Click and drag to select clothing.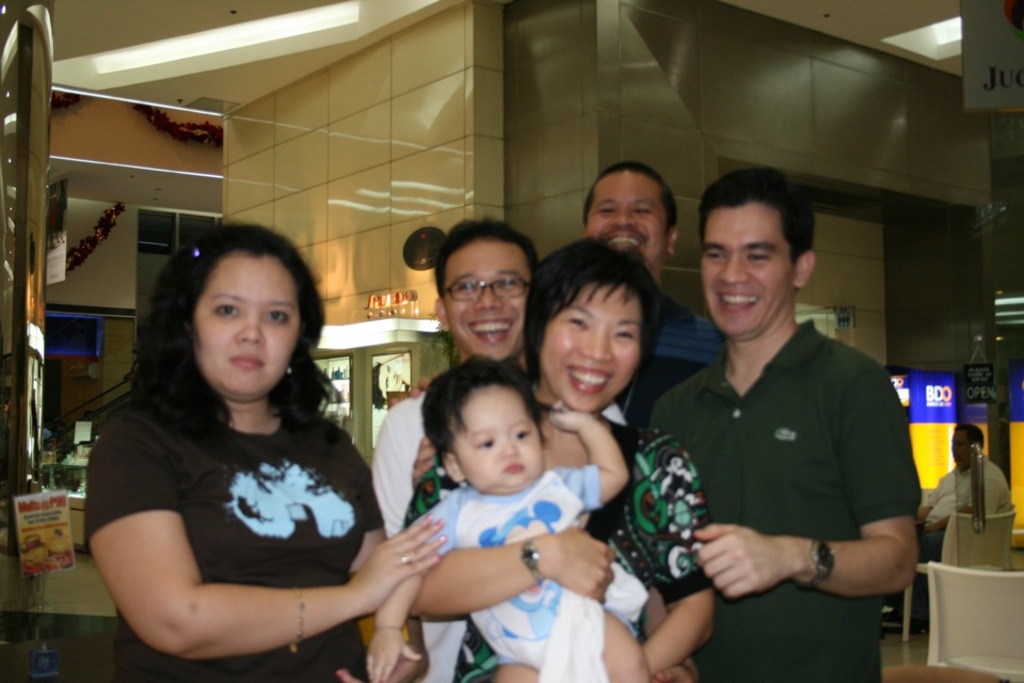
Selection: (x1=402, y1=460, x2=708, y2=682).
